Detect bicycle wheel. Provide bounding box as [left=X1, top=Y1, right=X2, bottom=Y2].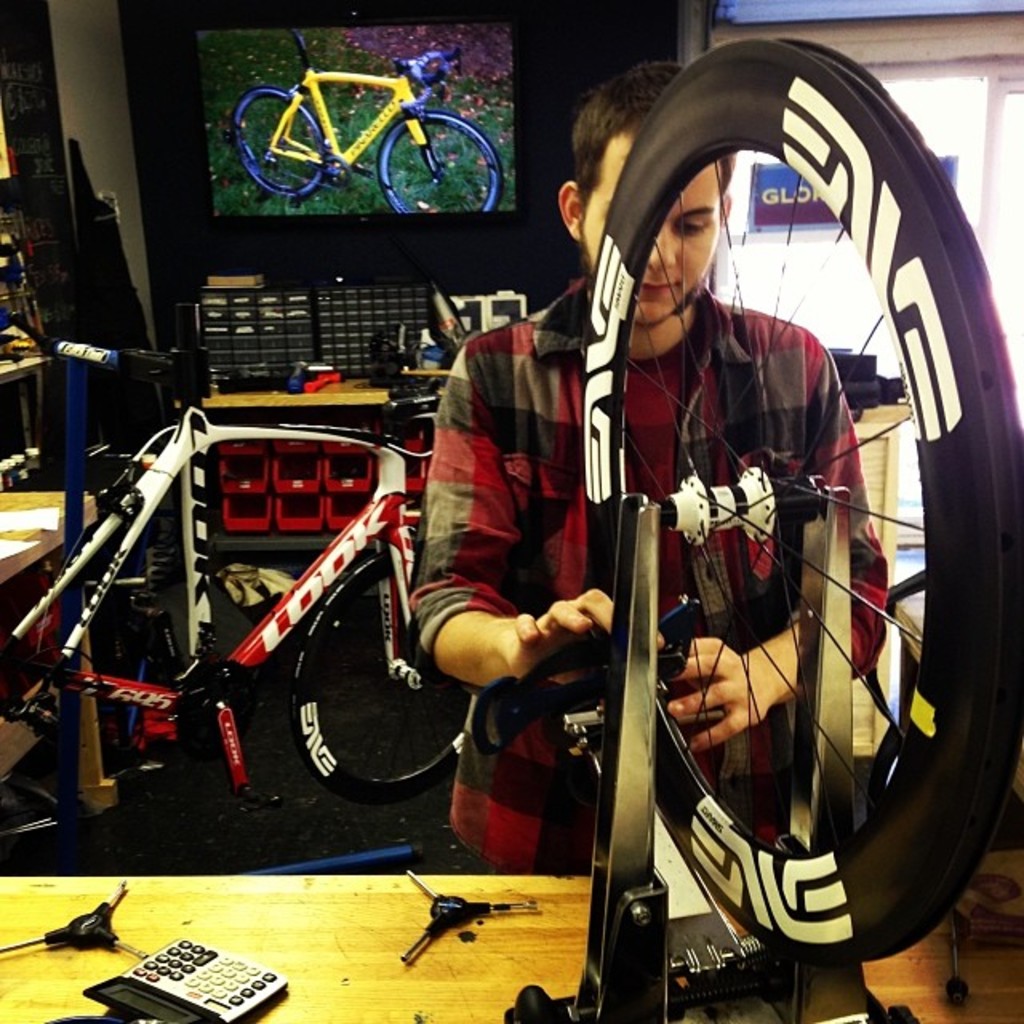
[left=571, top=37, right=1022, bottom=960].
